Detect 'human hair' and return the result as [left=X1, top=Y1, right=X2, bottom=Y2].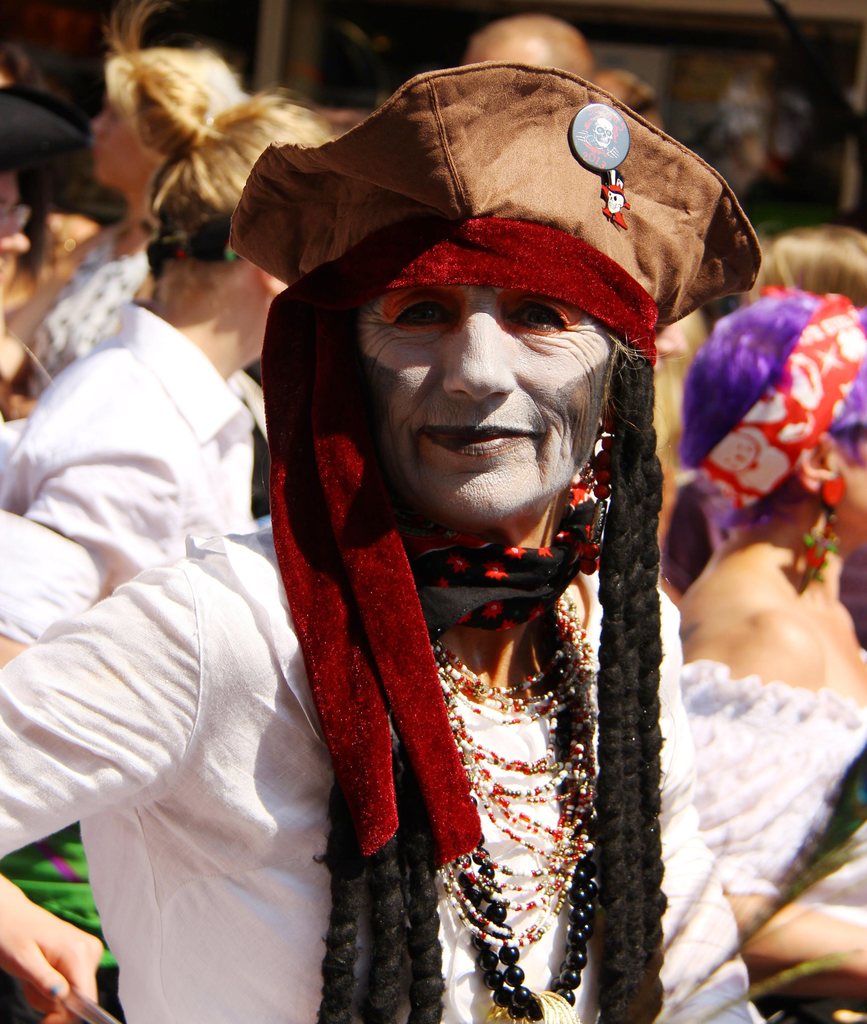
[left=108, top=42, right=251, bottom=136].
